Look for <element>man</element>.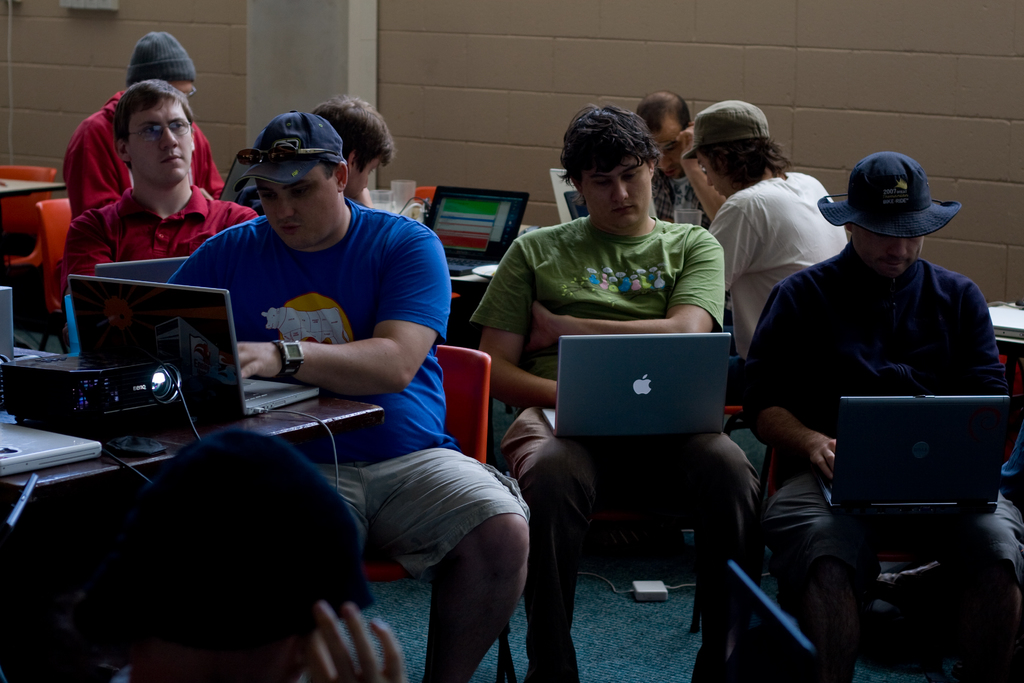
Found: 742, 146, 1023, 682.
